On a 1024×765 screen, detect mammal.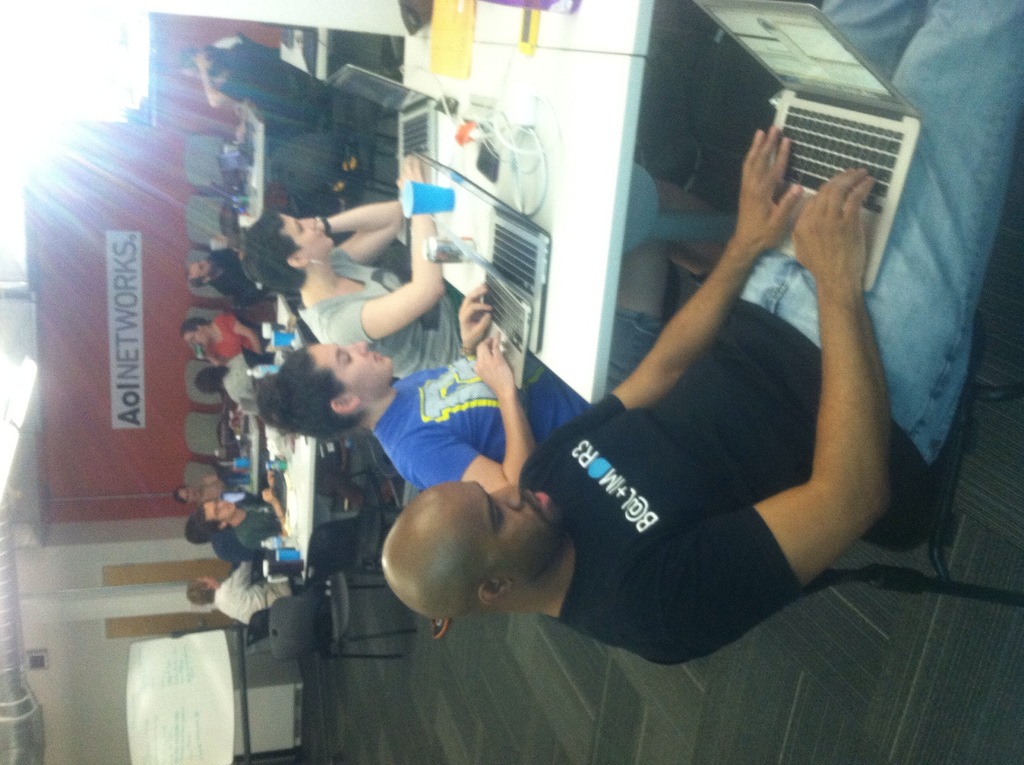
[left=198, top=464, right=291, bottom=560].
